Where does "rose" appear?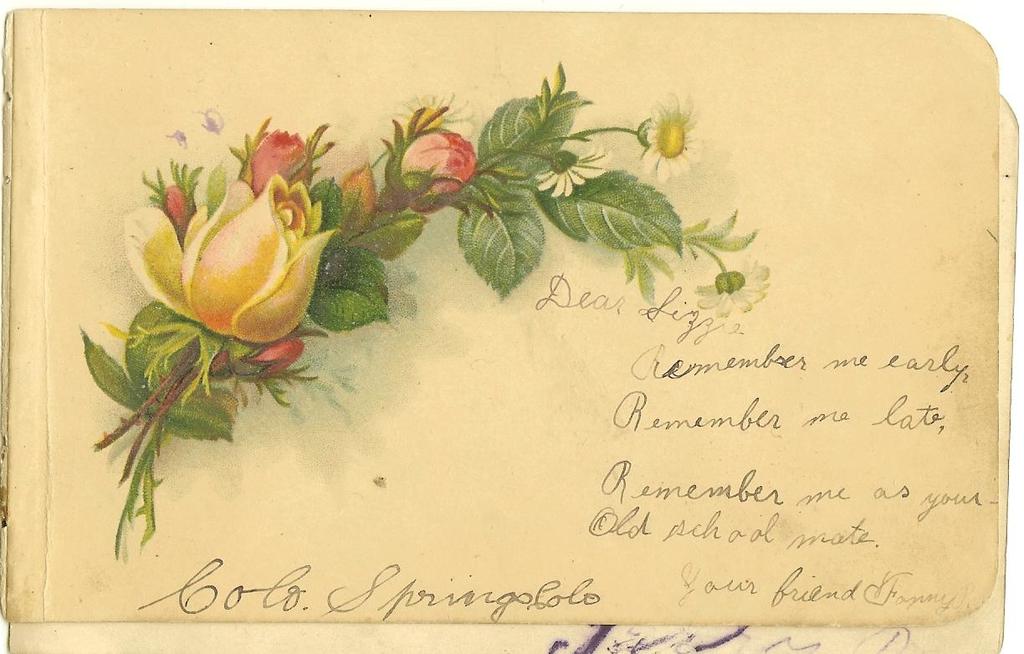
Appears at x1=391 y1=125 x2=480 y2=208.
